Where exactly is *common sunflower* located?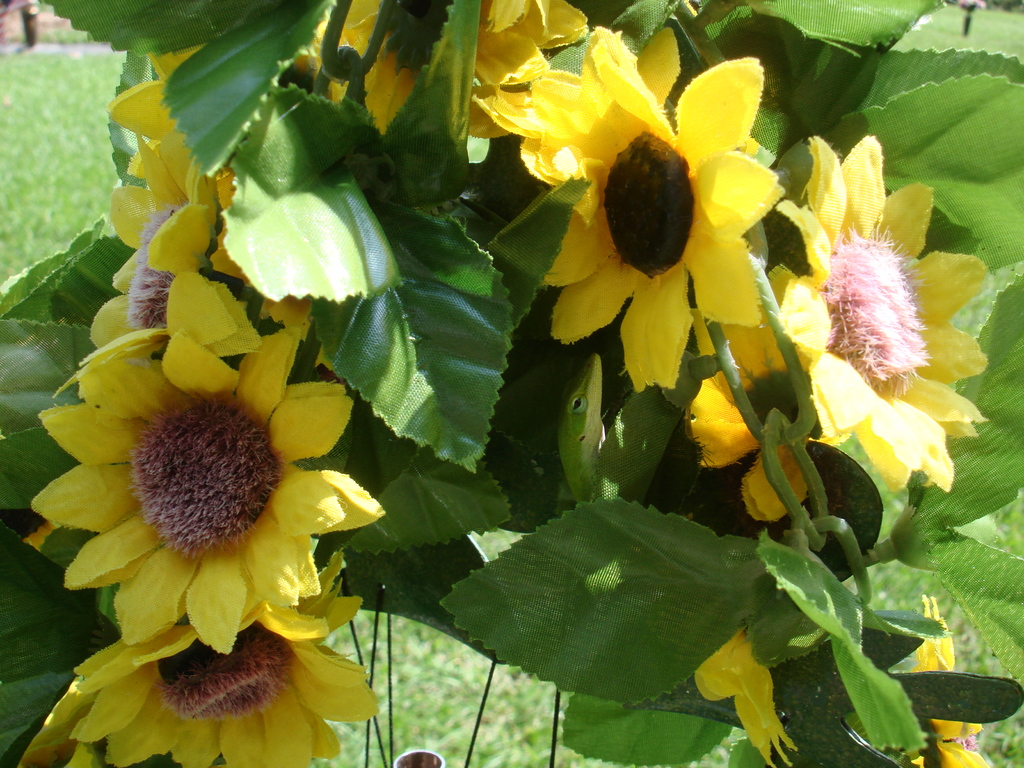
Its bounding box is (left=91, top=53, right=218, bottom=381).
